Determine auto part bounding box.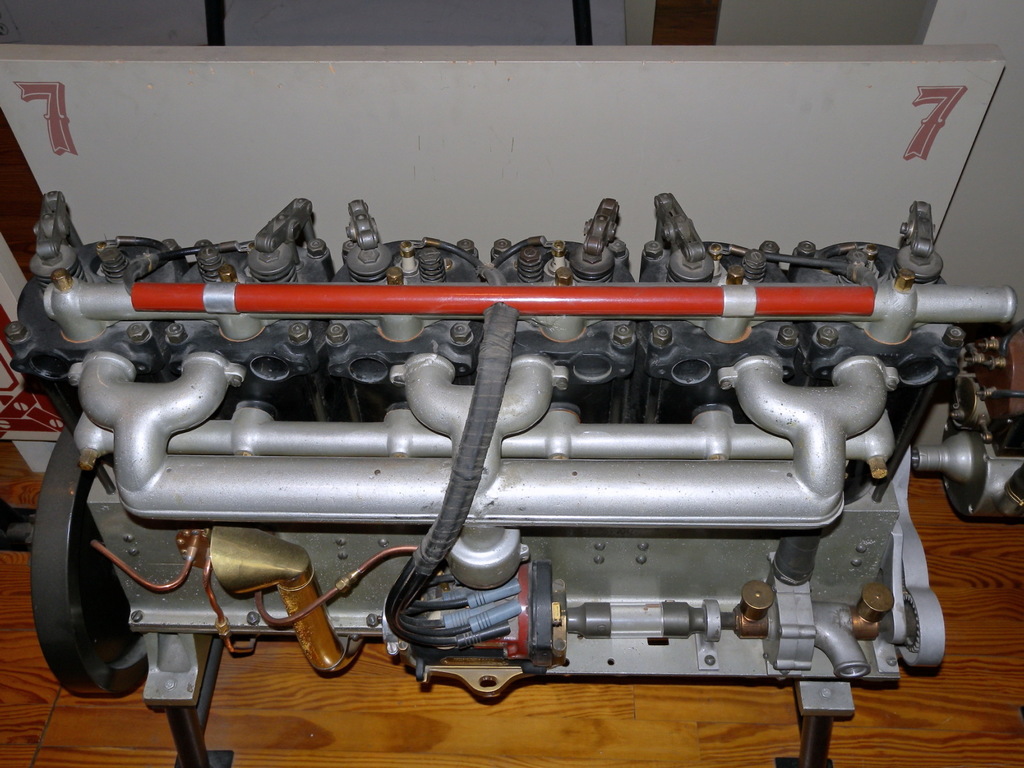
Determined: detection(95, 236, 877, 644).
